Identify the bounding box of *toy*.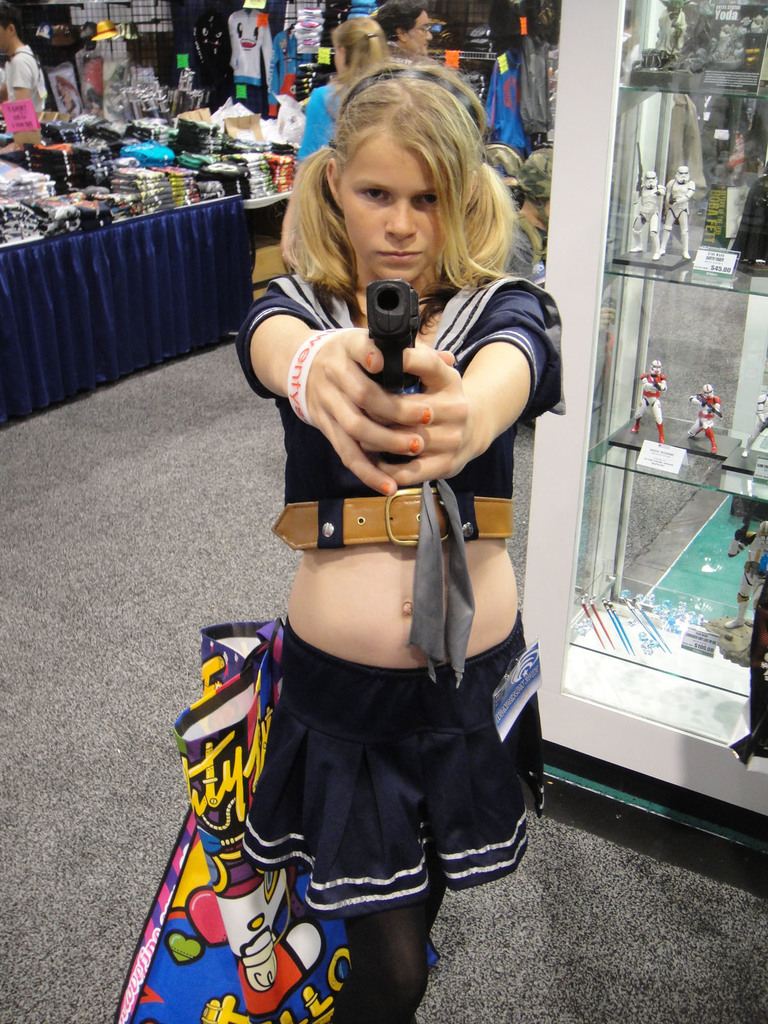
628/144/667/260.
